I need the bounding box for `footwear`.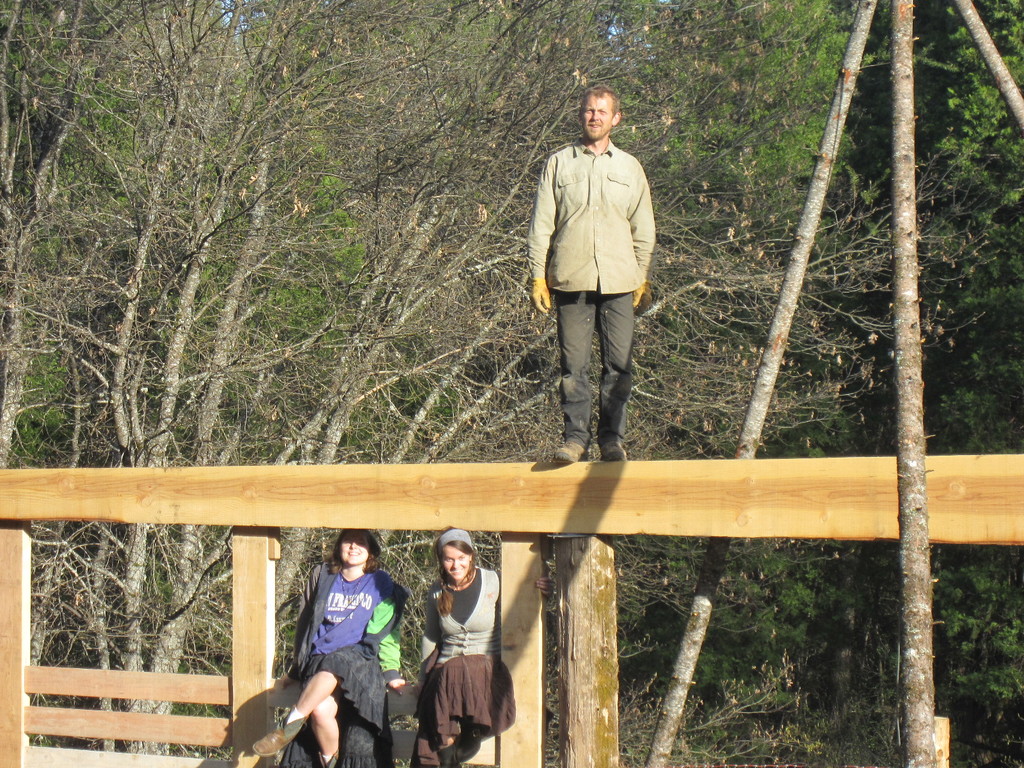
Here it is: {"x1": 455, "y1": 729, "x2": 484, "y2": 760}.
